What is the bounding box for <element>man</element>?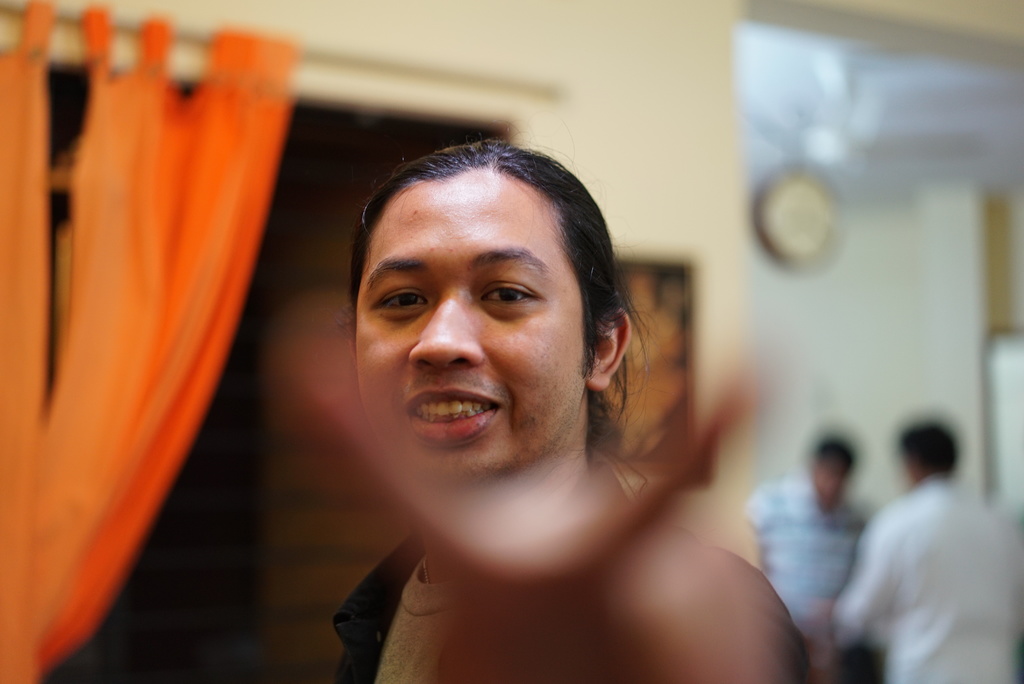
337,142,812,683.
